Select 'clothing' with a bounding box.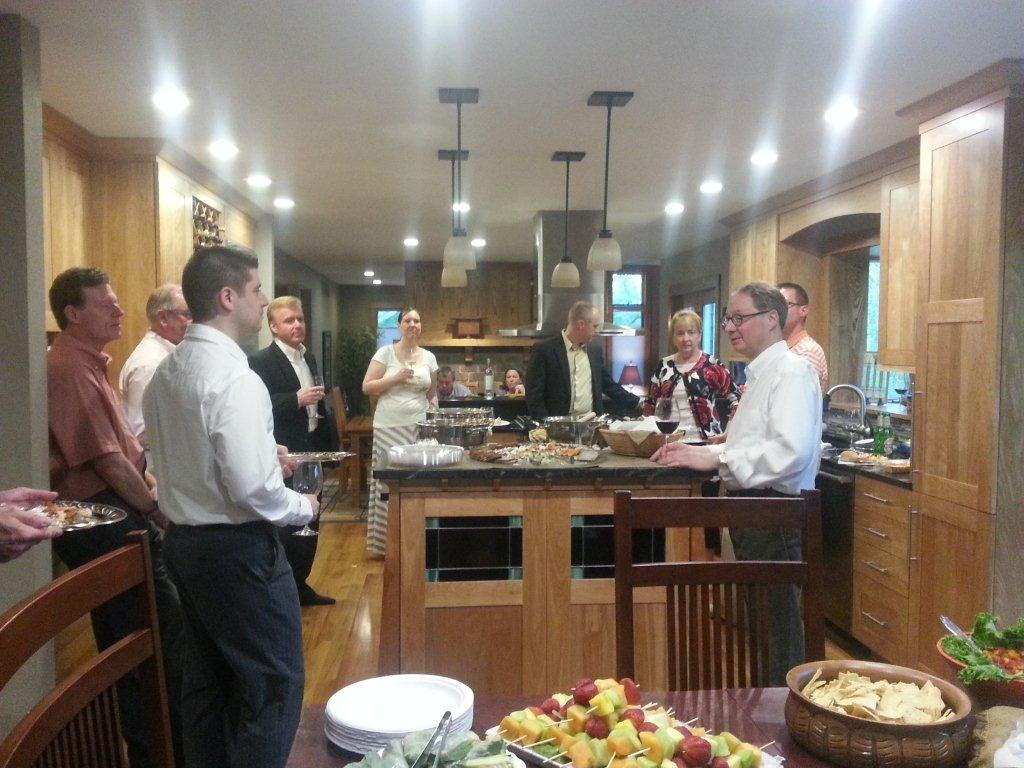
pyautogui.locateOnScreen(47, 331, 186, 767).
